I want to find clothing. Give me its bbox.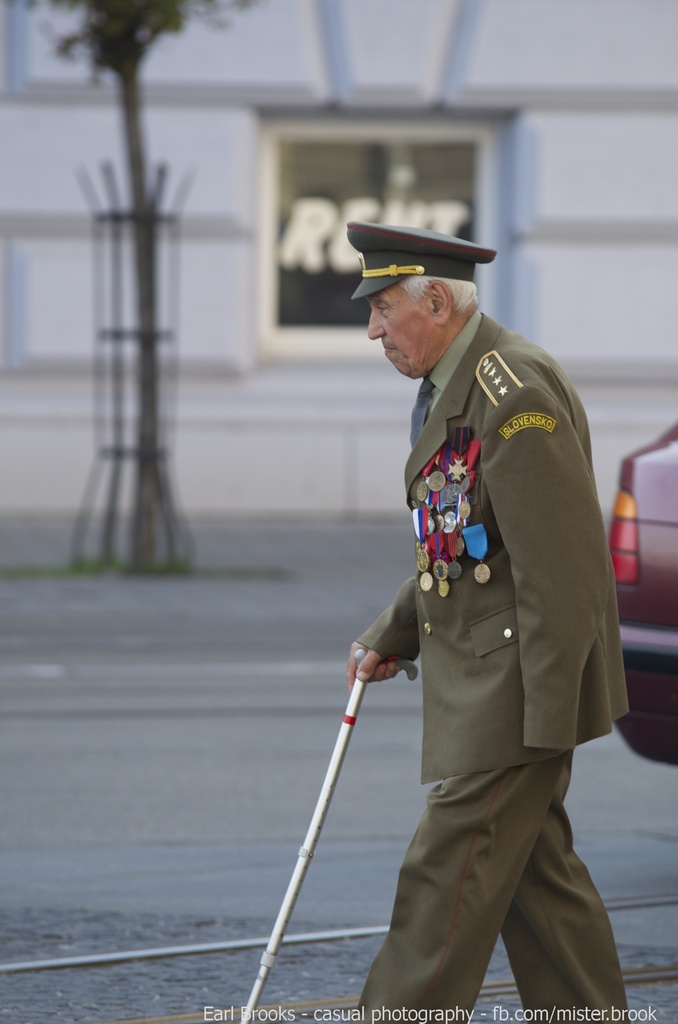
rect(341, 292, 625, 979).
